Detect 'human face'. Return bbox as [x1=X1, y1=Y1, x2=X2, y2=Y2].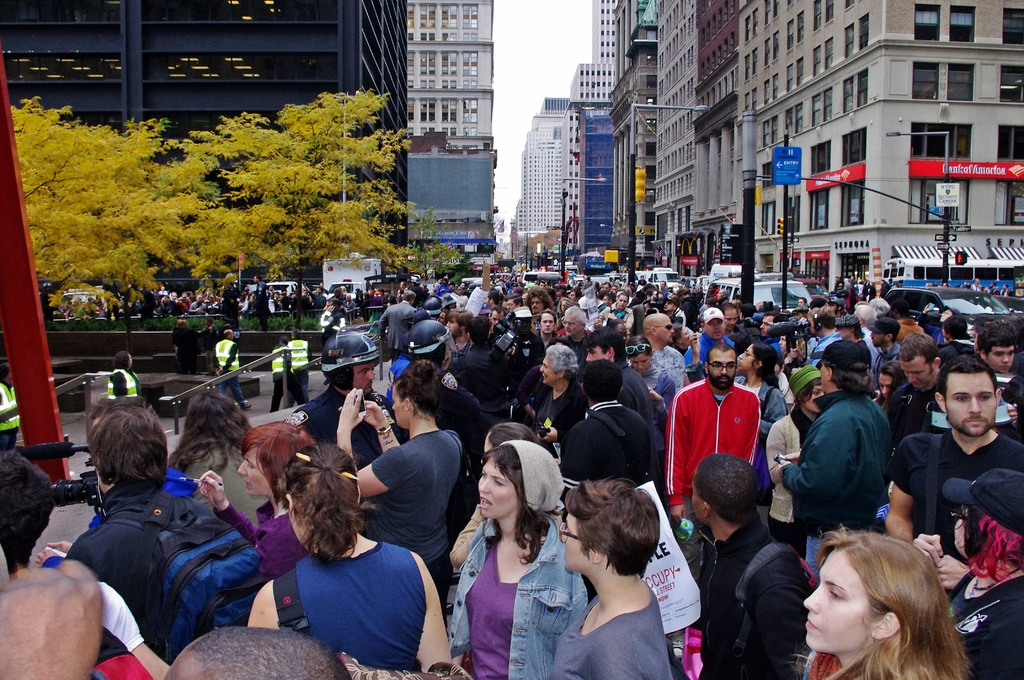
[x1=838, y1=325, x2=851, y2=341].
